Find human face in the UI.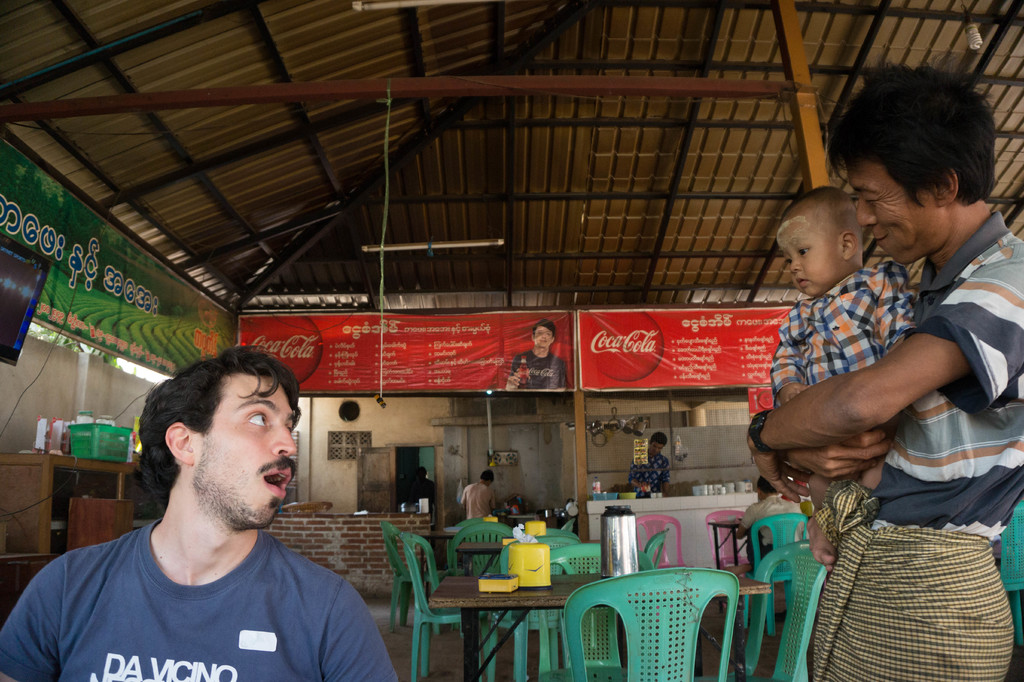
UI element at region(775, 234, 850, 297).
